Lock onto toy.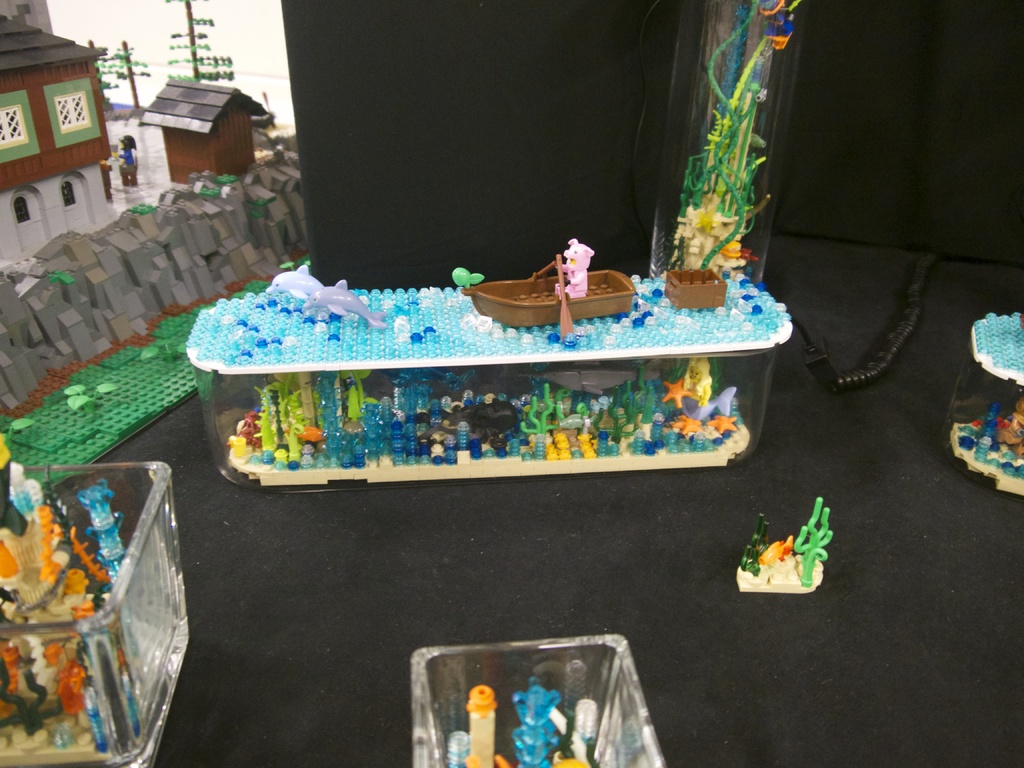
Locked: 148, 74, 300, 179.
